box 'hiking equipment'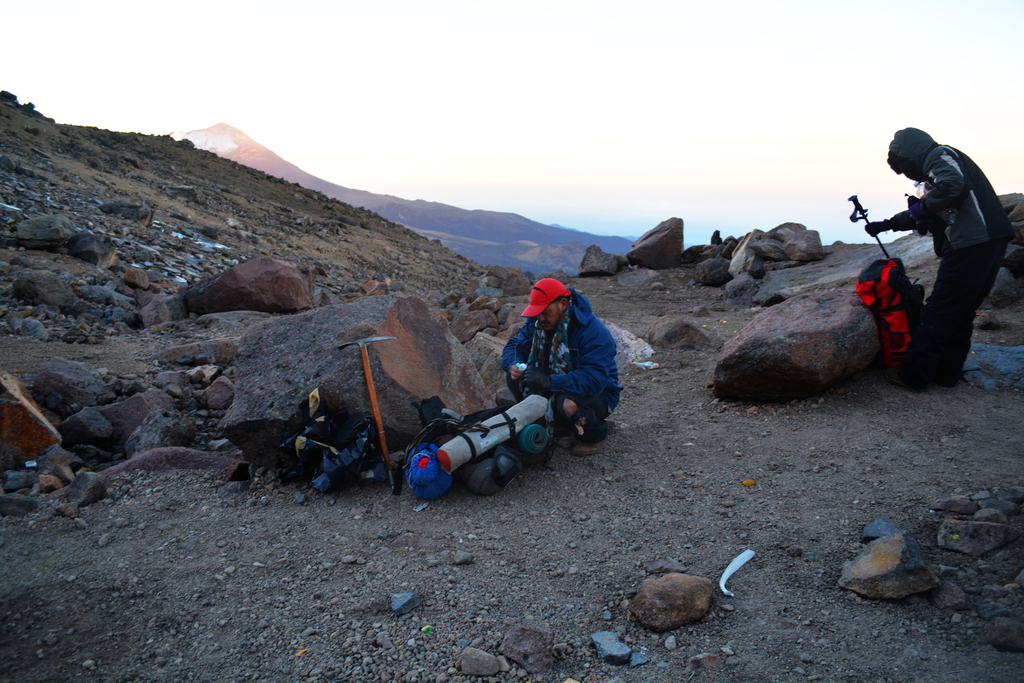
bbox(854, 257, 925, 370)
